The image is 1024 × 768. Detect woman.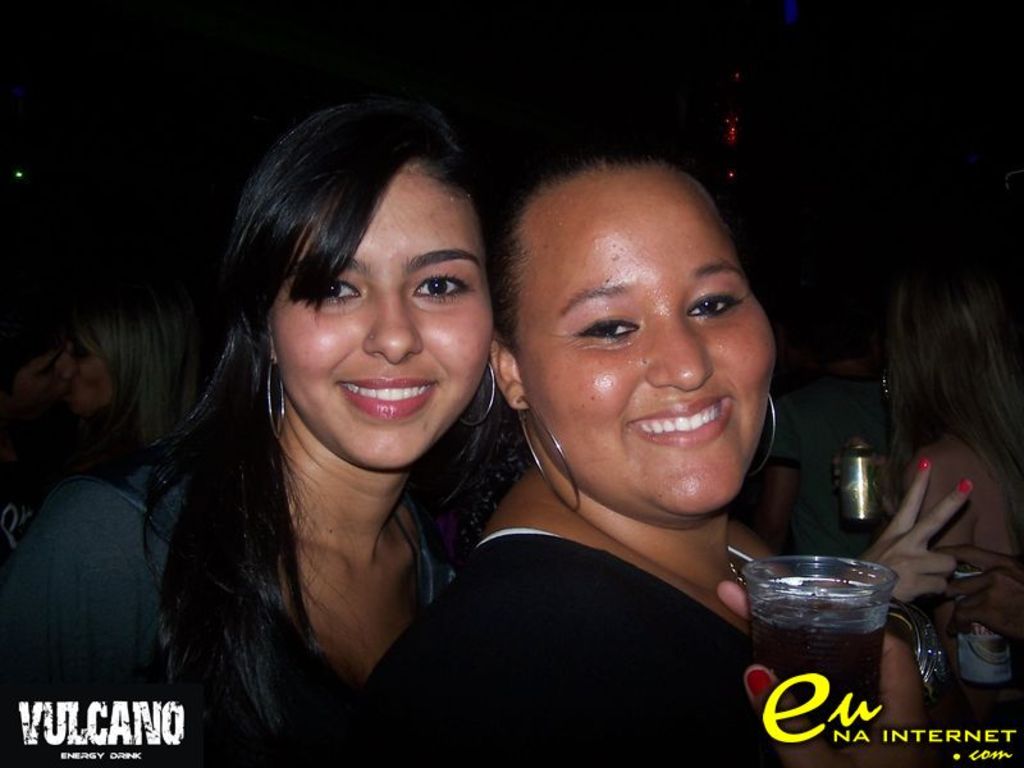
Detection: (x1=68, y1=294, x2=173, y2=472).
